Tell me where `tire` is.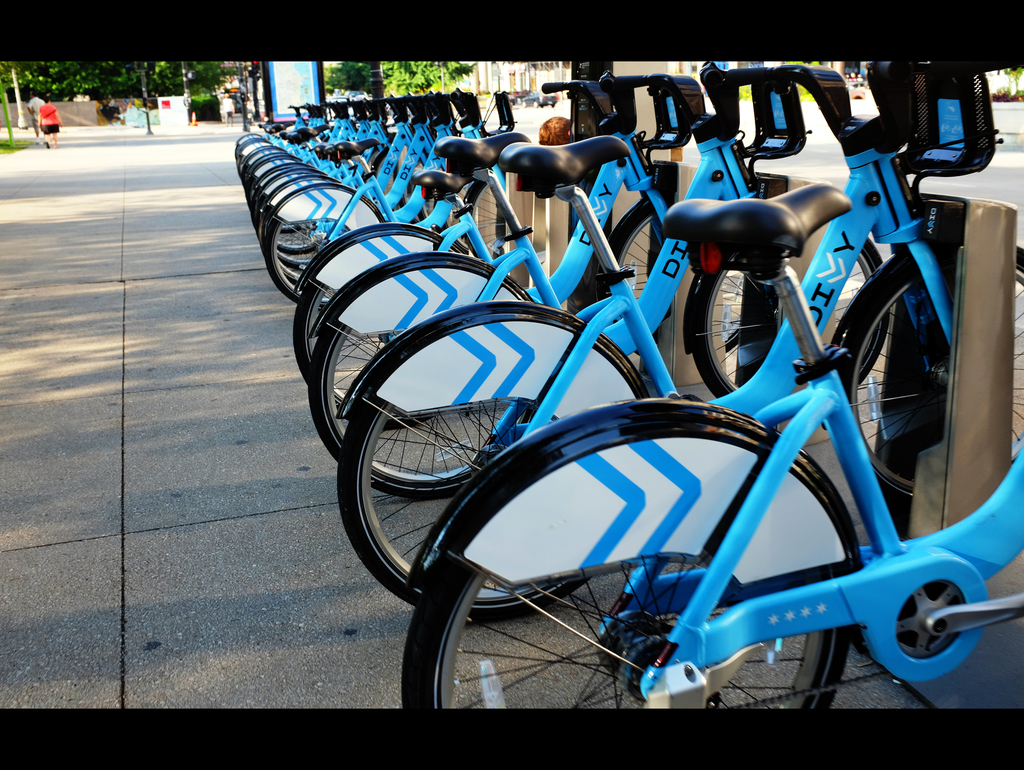
`tire` is at (x1=309, y1=324, x2=533, y2=501).
